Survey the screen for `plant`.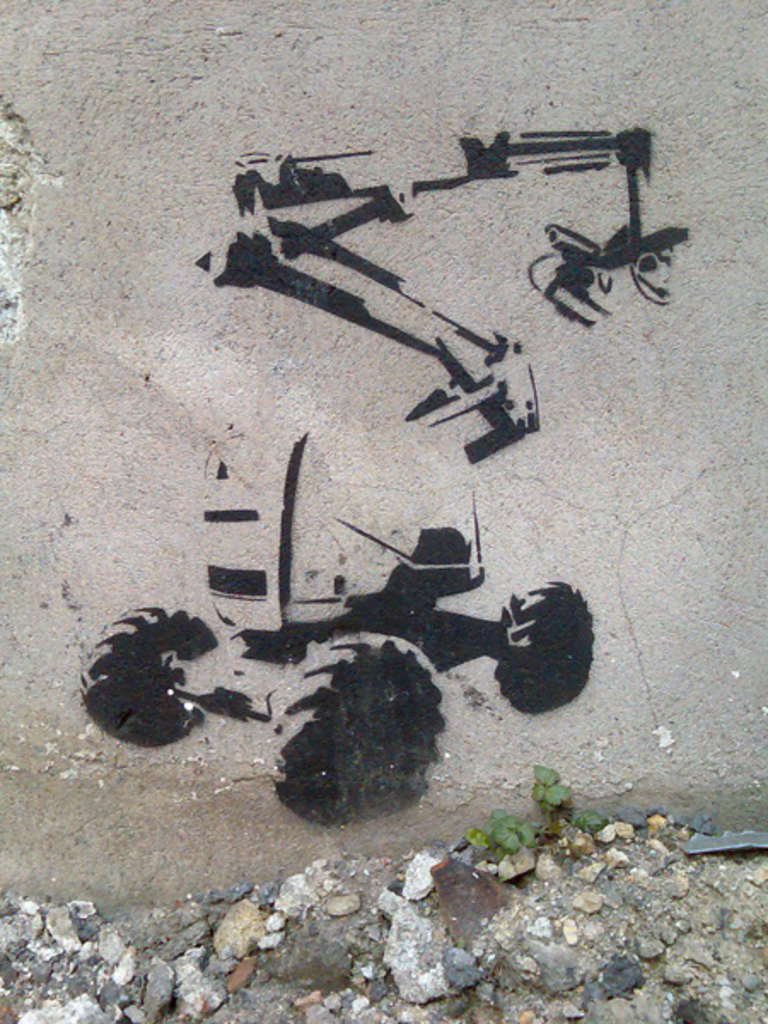
Survey found: crop(531, 748, 577, 847).
